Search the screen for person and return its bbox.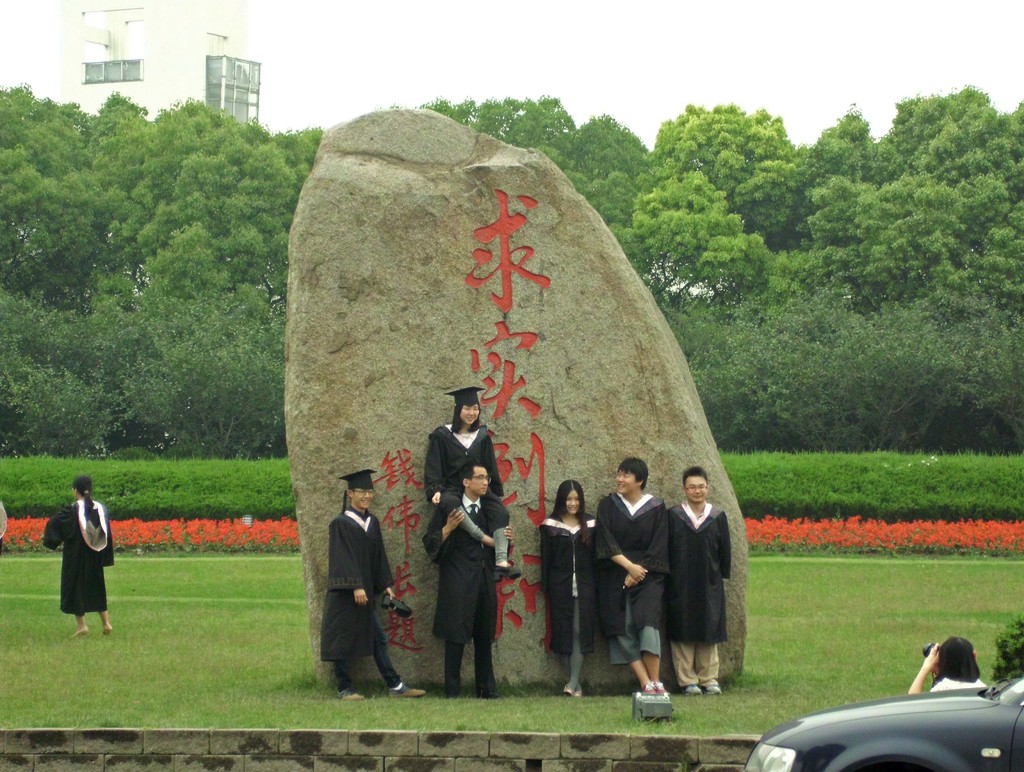
Found: pyautogui.locateOnScreen(38, 467, 104, 638).
